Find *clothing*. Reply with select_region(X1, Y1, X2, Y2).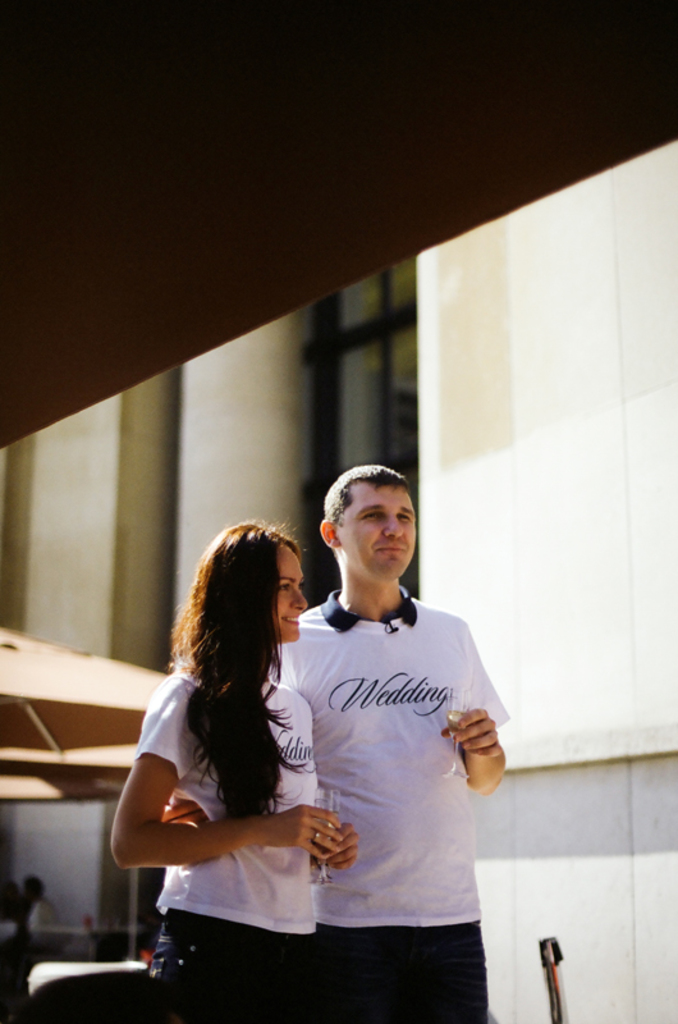
select_region(269, 566, 505, 1004).
